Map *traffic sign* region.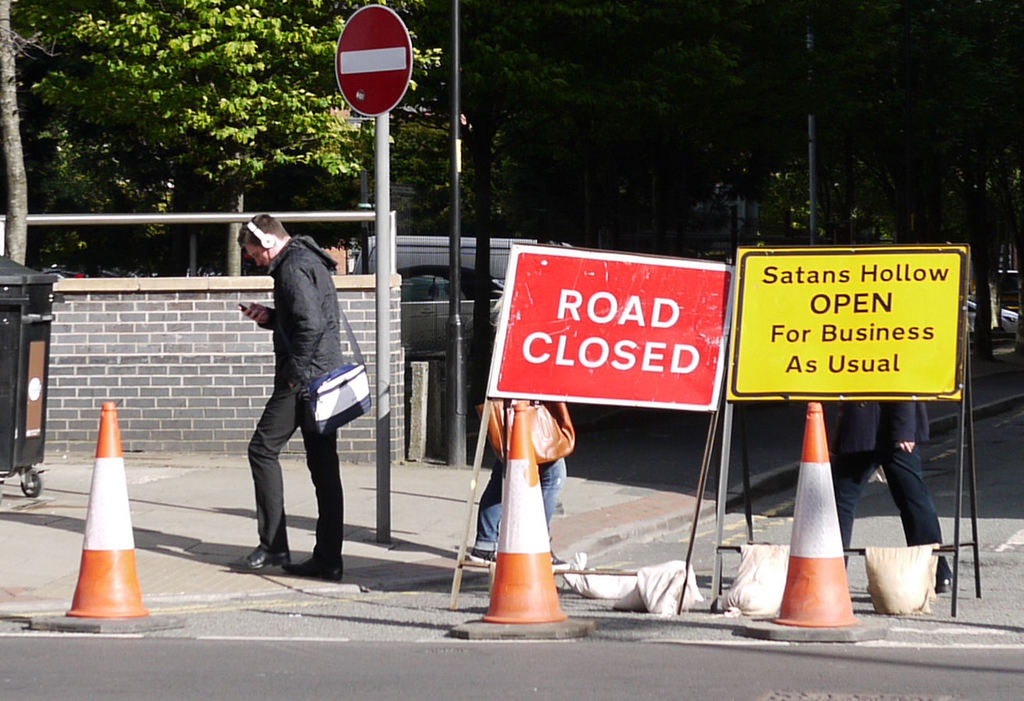
Mapped to <box>334,2,414,116</box>.
